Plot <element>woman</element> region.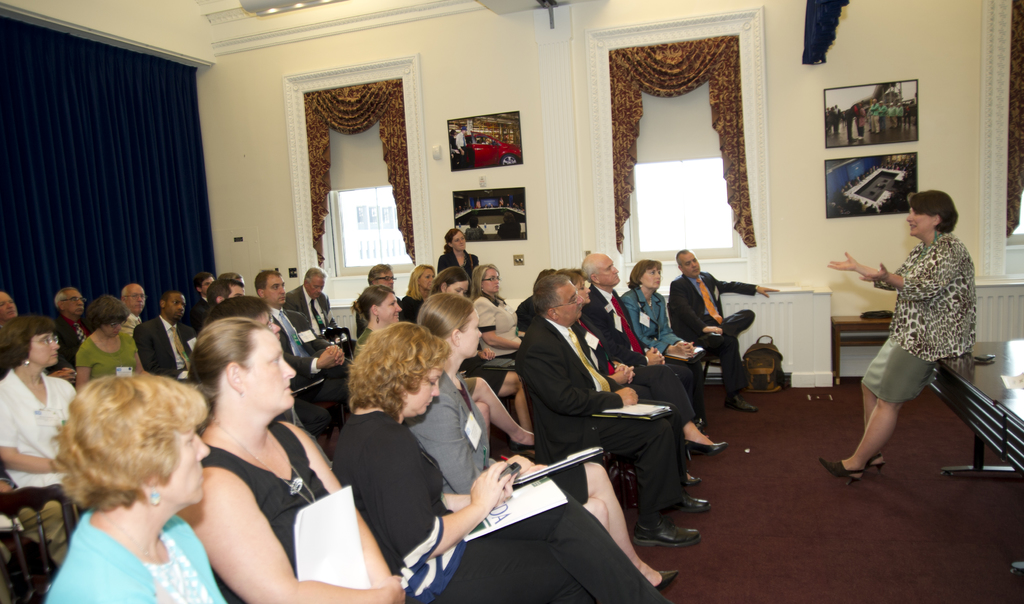
Plotted at [left=474, top=261, right=533, bottom=361].
